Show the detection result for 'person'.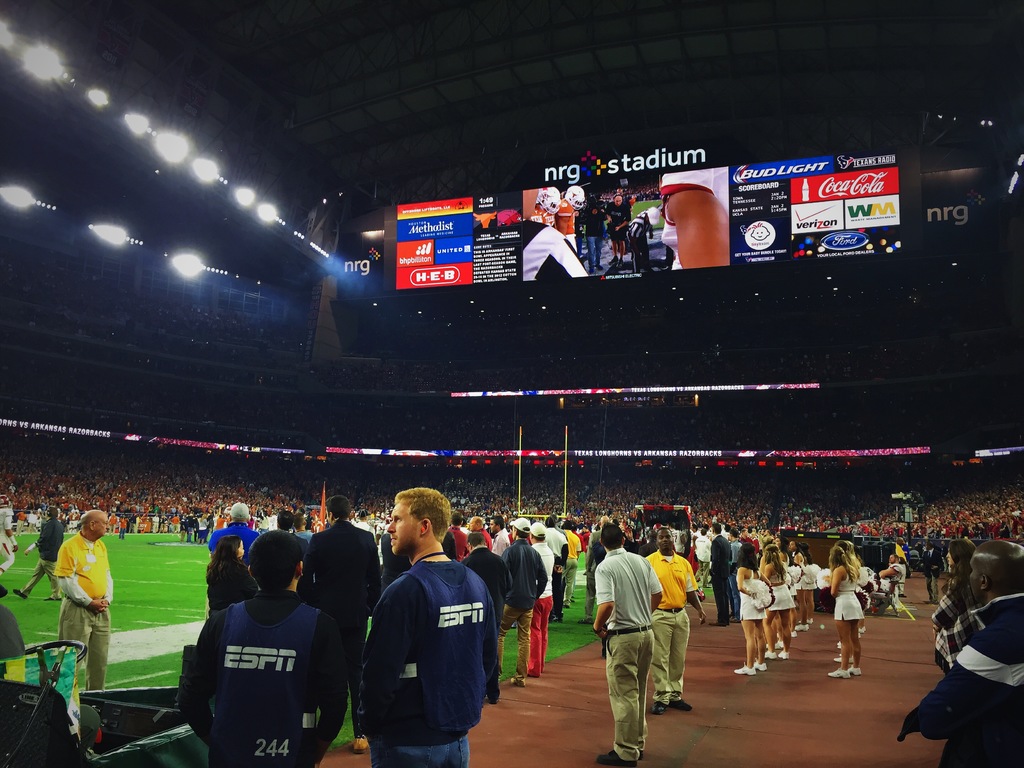
box(175, 527, 355, 767).
